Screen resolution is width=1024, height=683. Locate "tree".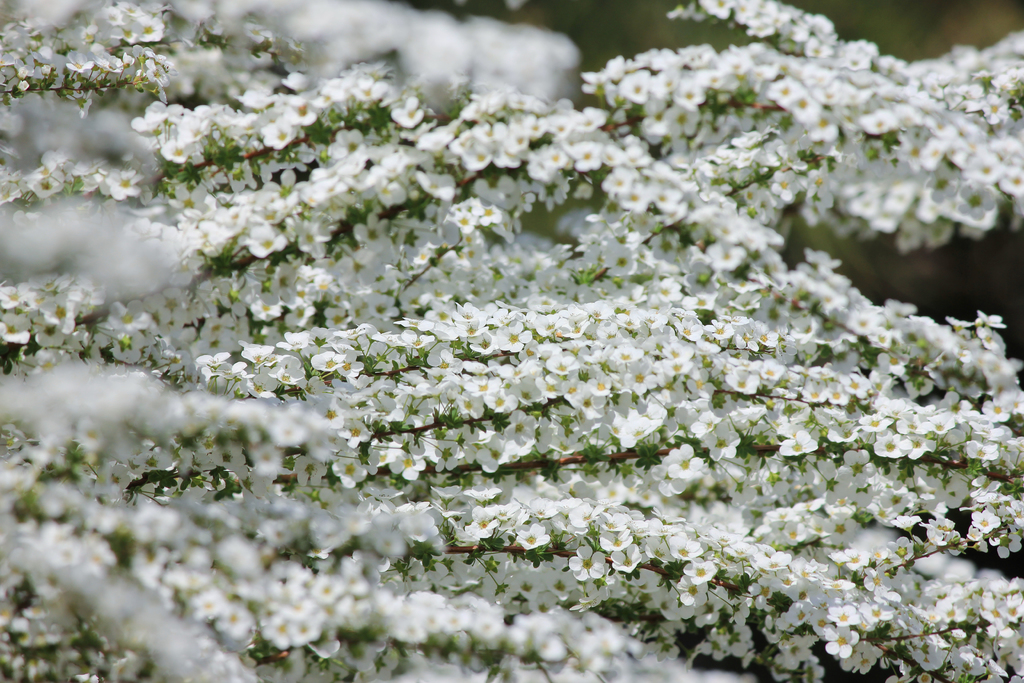
rect(0, 0, 1023, 682).
